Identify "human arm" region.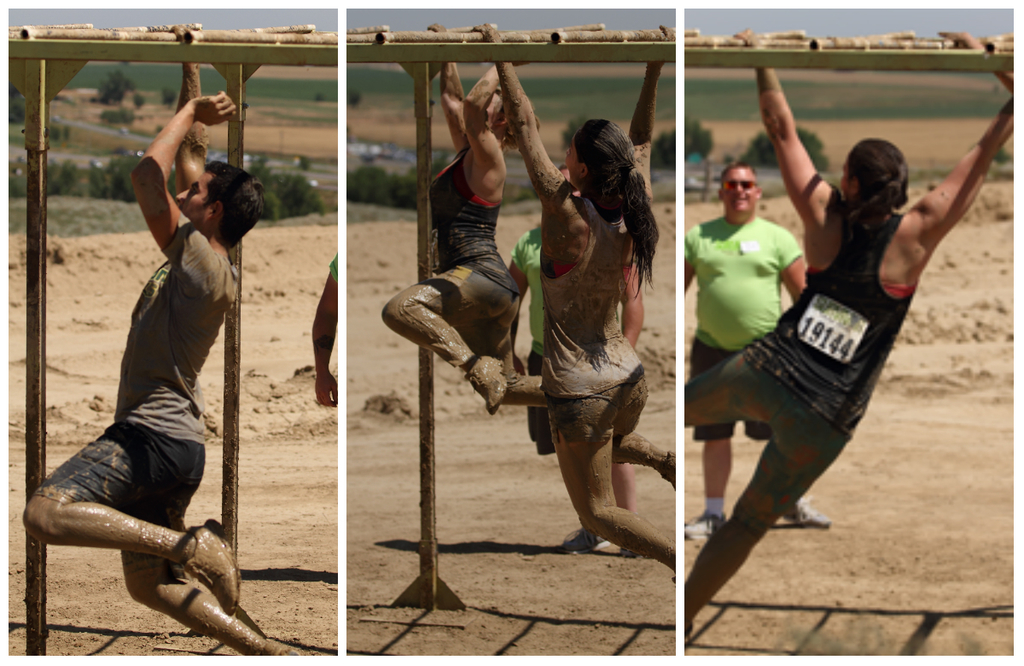
Region: bbox=(888, 115, 1002, 313).
